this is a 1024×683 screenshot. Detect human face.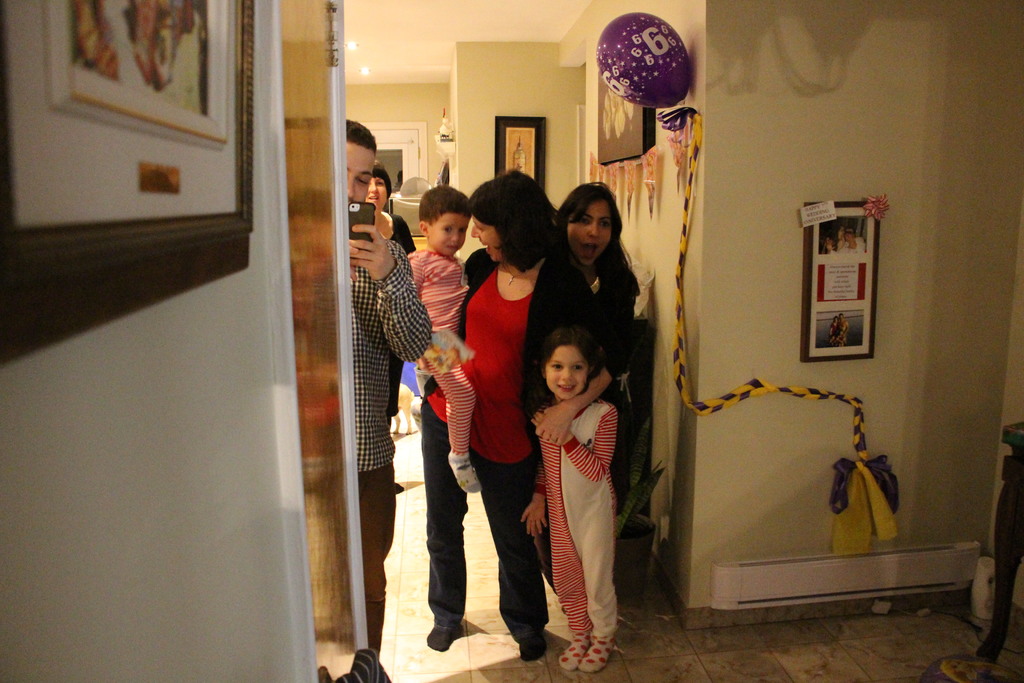
bbox(543, 347, 584, 397).
